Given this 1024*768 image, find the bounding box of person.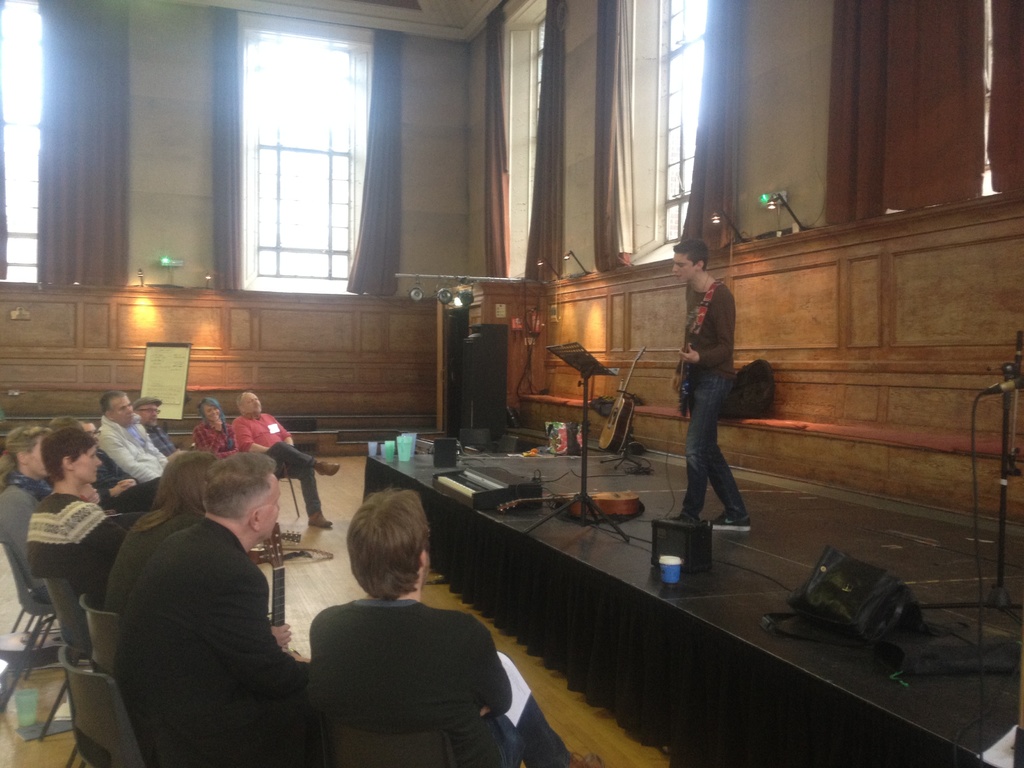
[129, 449, 308, 767].
